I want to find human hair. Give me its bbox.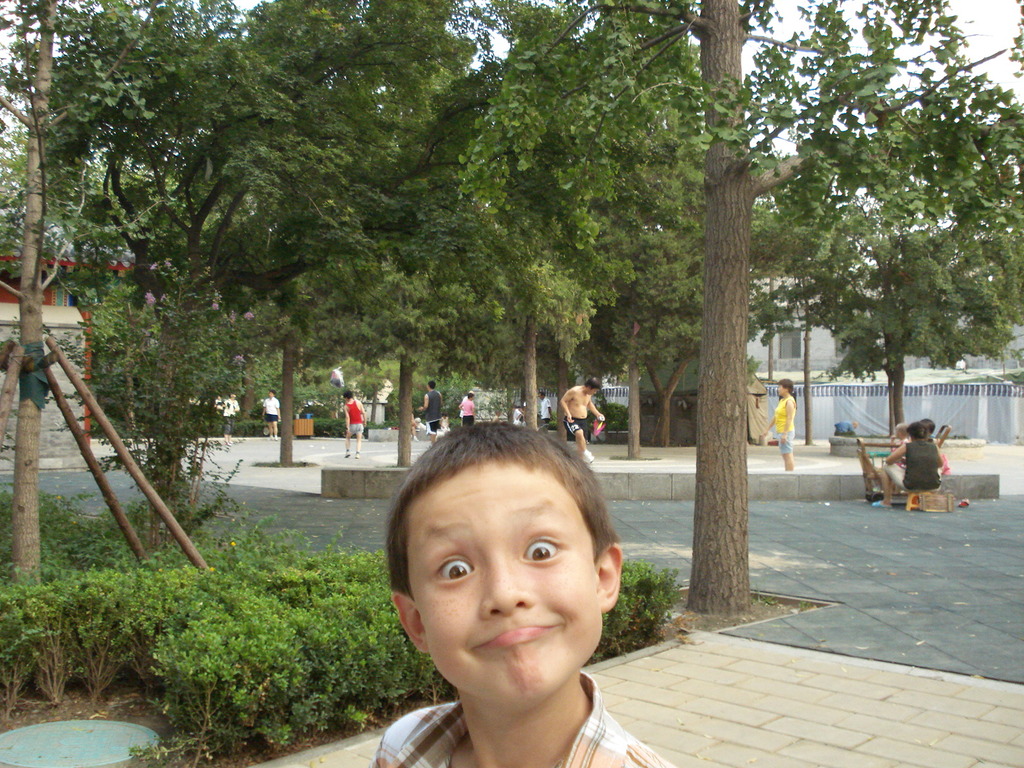
crop(382, 435, 608, 629).
